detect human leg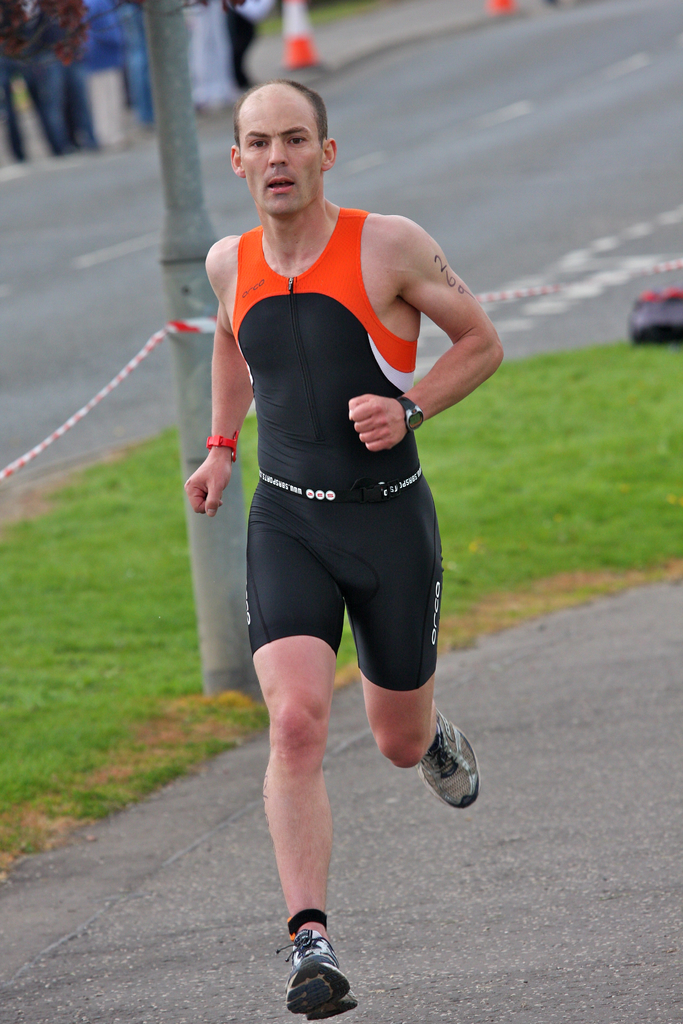
BBox(327, 472, 480, 825)
